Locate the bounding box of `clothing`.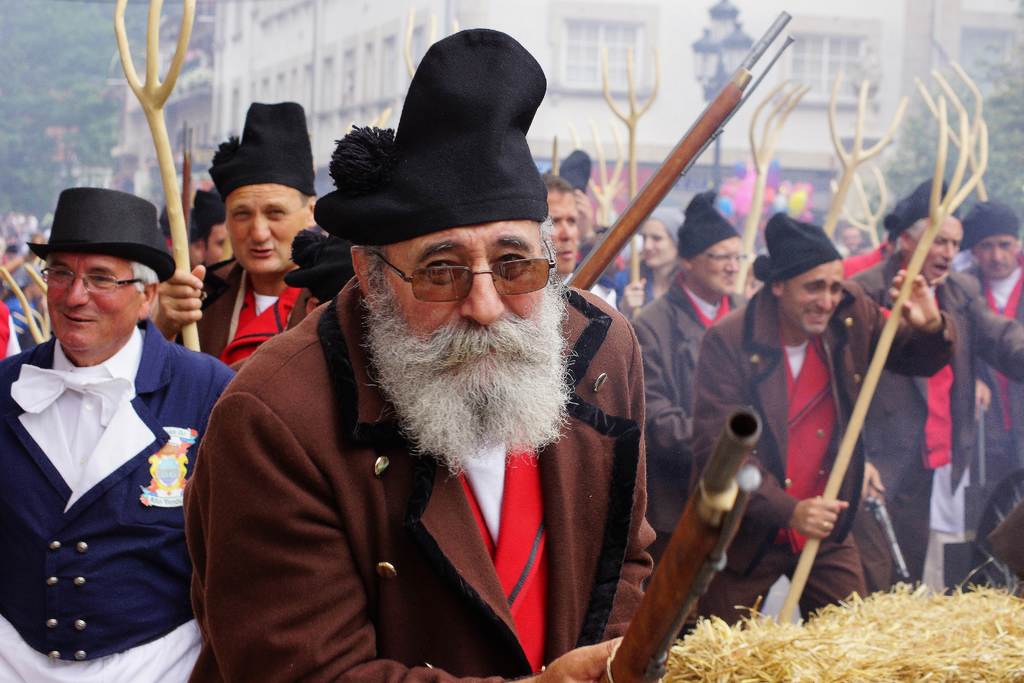
Bounding box: l=671, t=284, r=954, b=636.
